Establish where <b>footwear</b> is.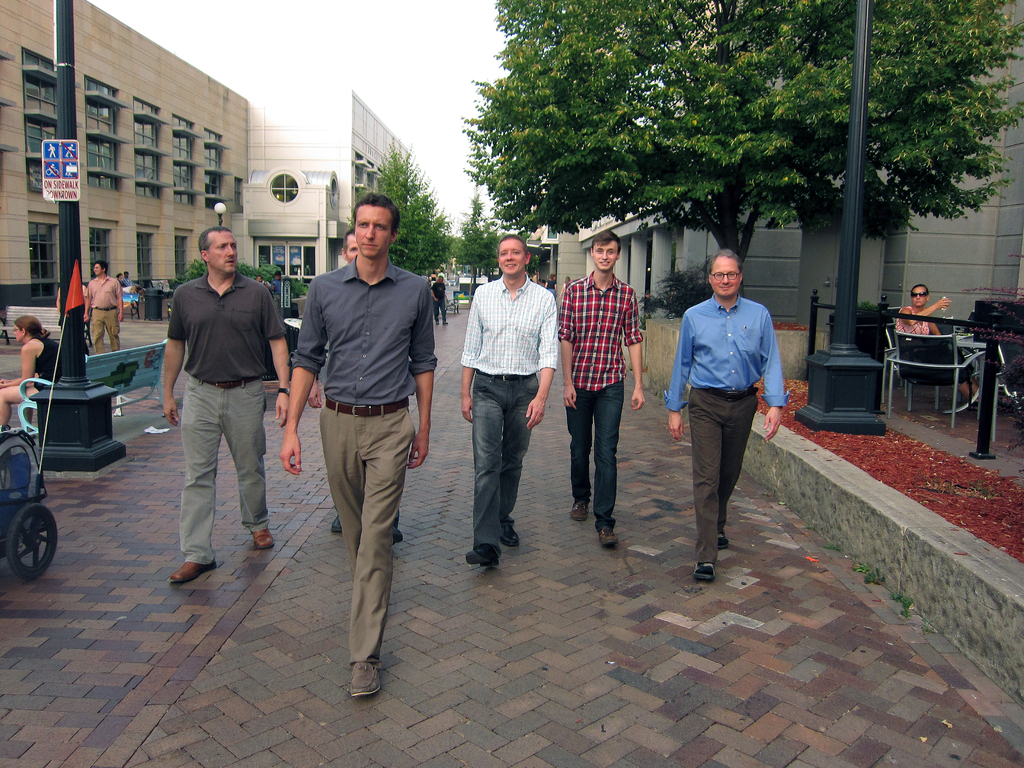
Established at [x1=570, y1=500, x2=584, y2=522].
